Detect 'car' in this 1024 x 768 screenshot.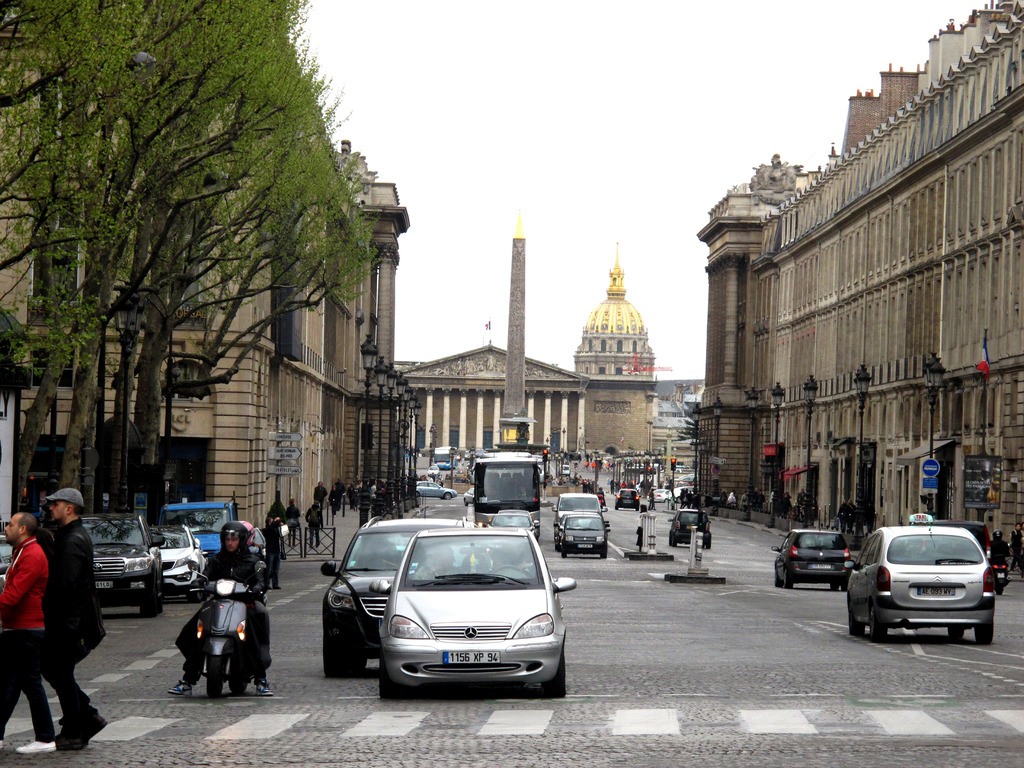
Detection: <bbox>556, 509, 604, 563</bbox>.
